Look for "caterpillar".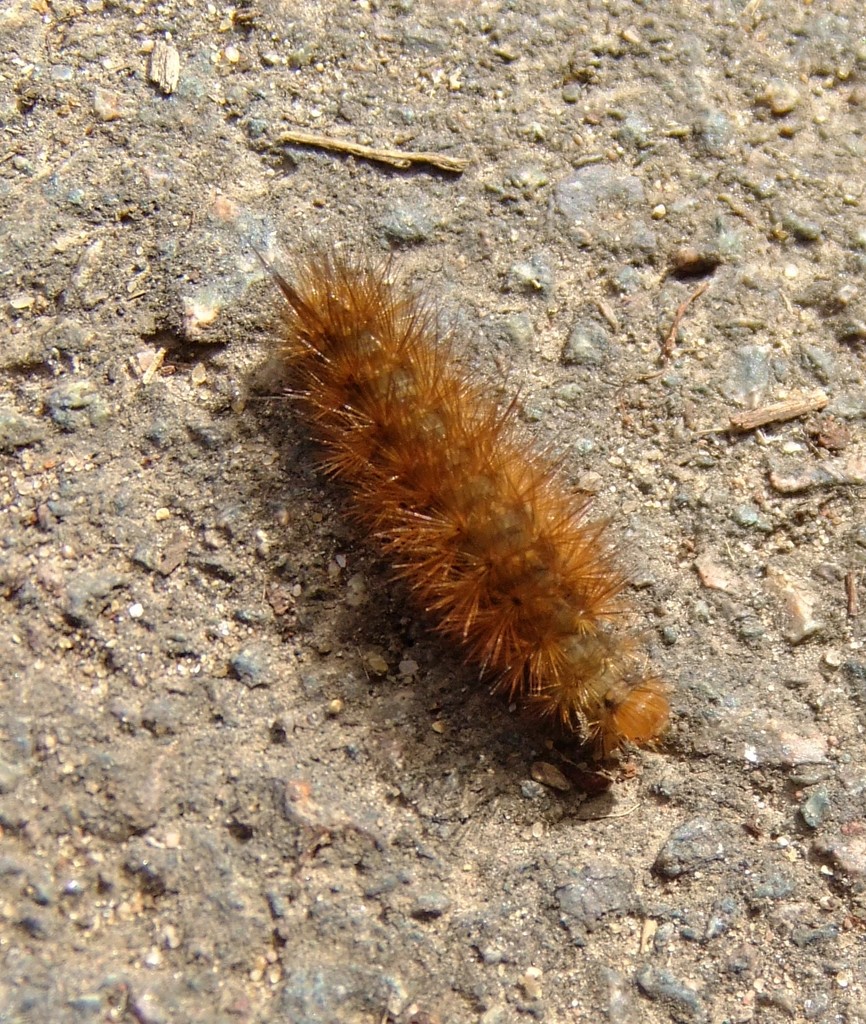
Found: select_region(253, 222, 677, 749).
